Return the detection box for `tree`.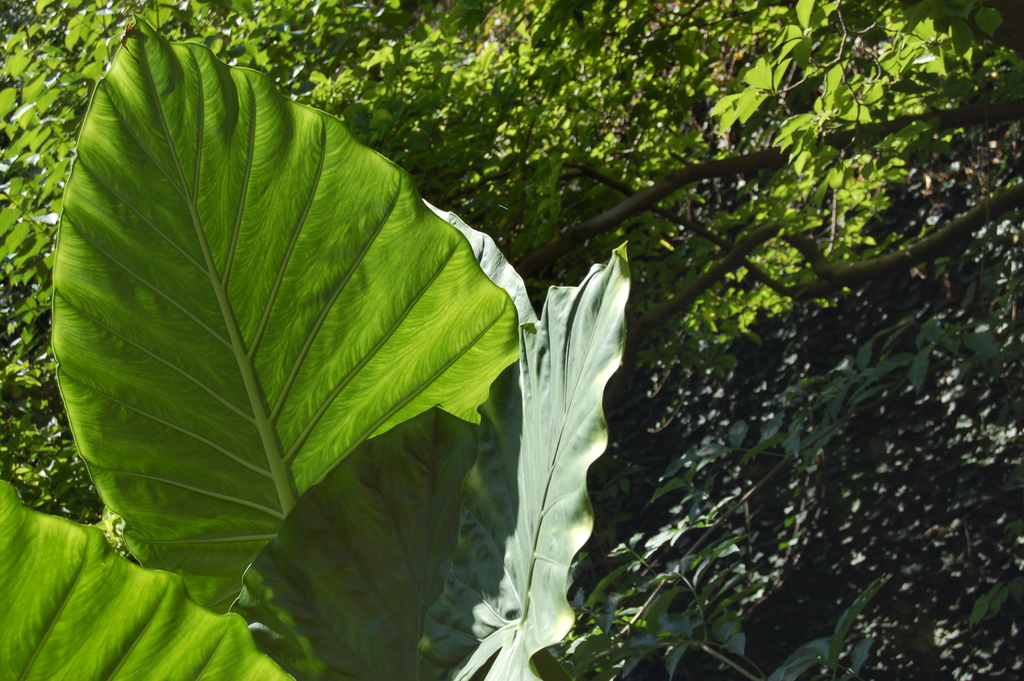
[x1=0, y1=0, x2=1023, y2=680].
